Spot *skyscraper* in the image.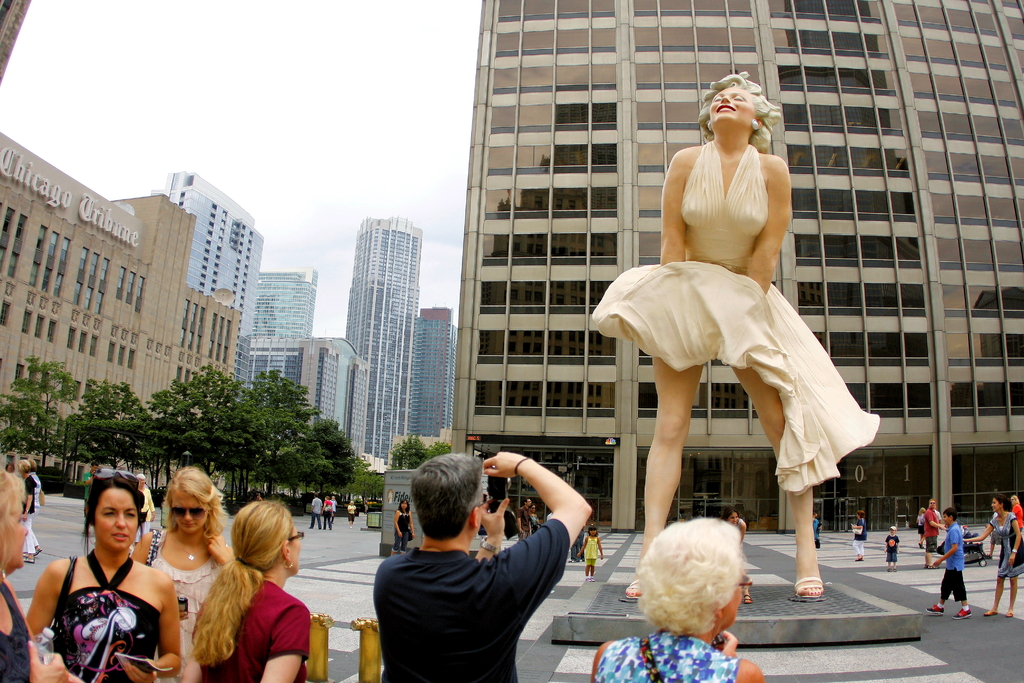
*skyscraper* found at 325:171:433:452.
